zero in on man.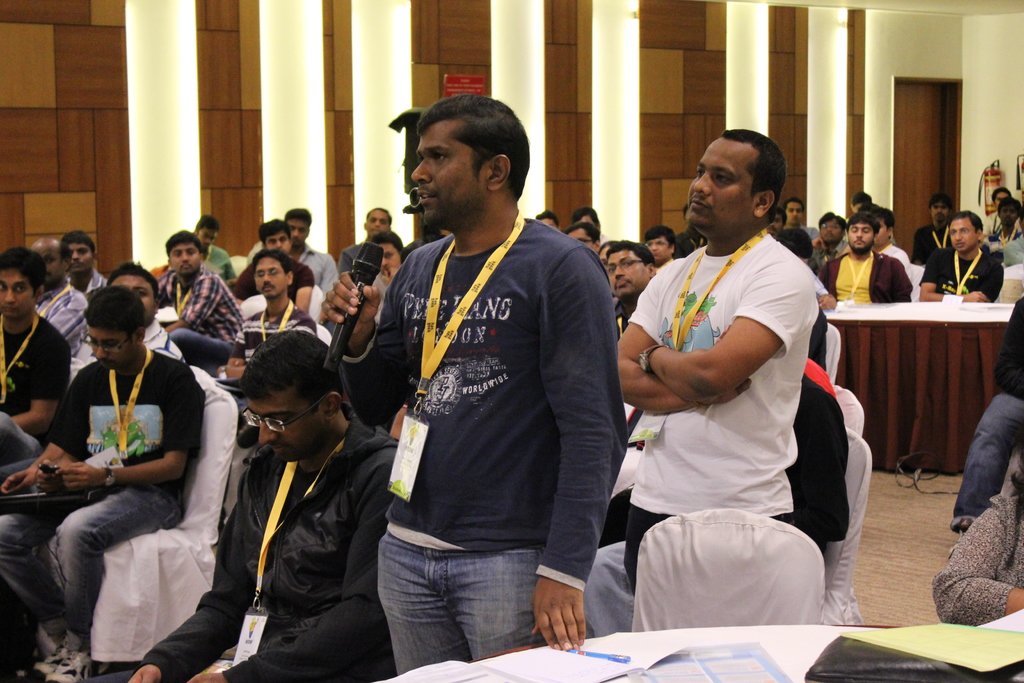
Zeroed in: bbox=[67, 226, 113, 300].
